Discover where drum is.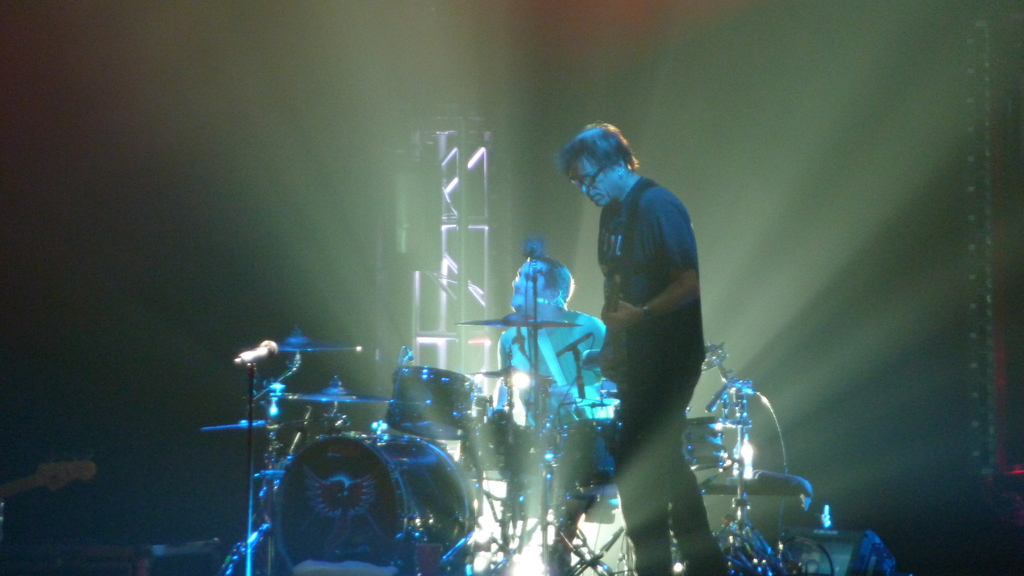
Discovered at detection(557, 417, 625, 495).
